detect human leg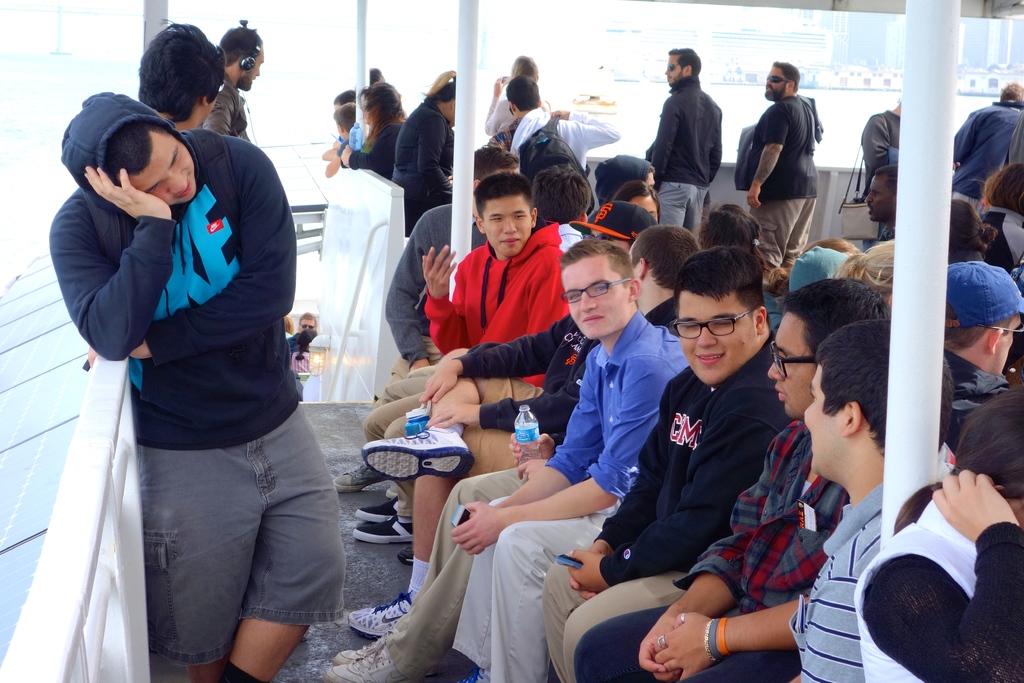
pyautogui.locateOnScreen(360, 474, 516, 618)
